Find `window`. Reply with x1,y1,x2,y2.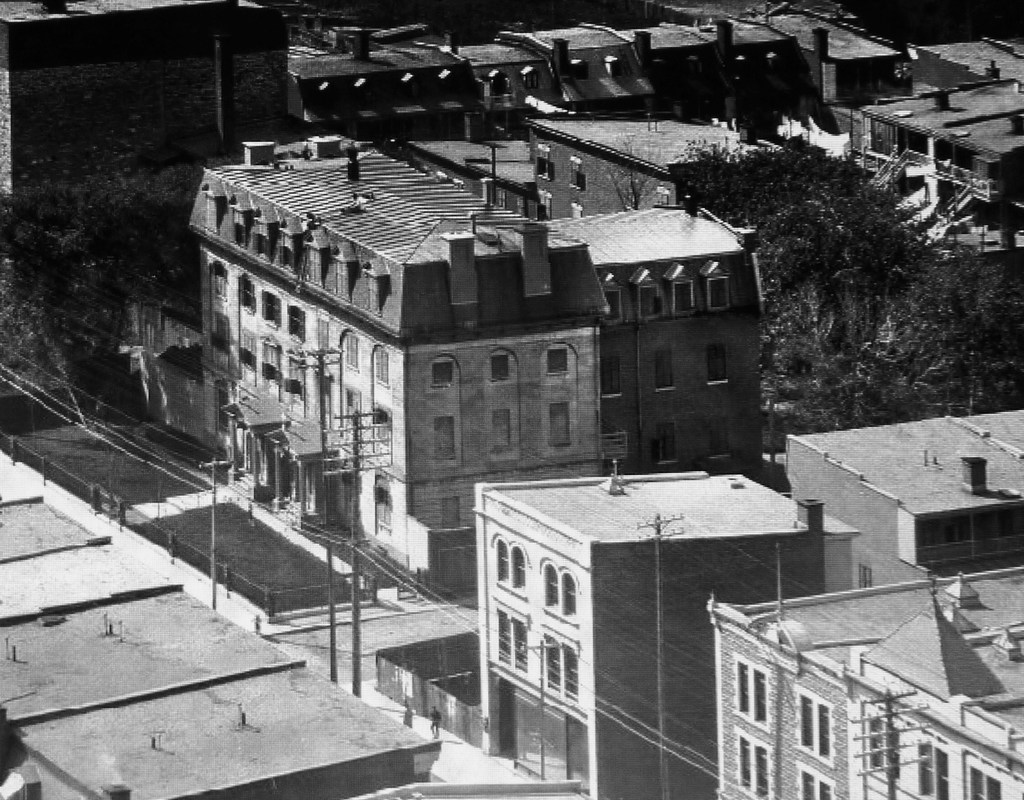
963,768,1004,799.
